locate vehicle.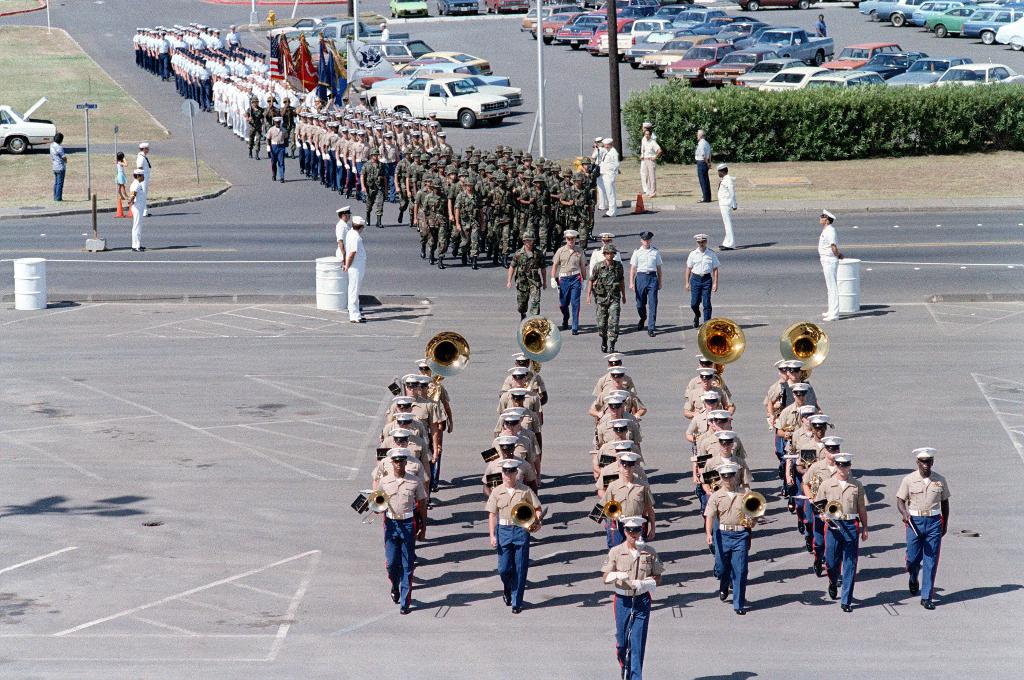
Bounding box: [x1=0, y1=86, x2=65, y2=159].
